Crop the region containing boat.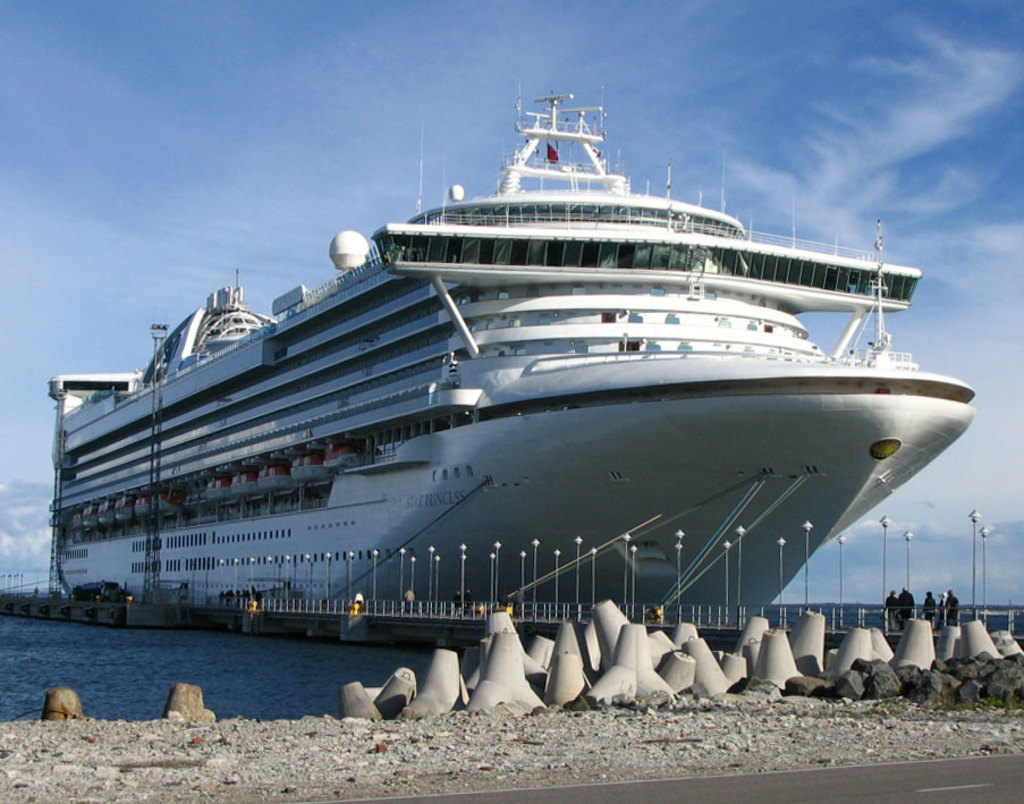
Crop region: Rect(49, 42, 1023, 663).
